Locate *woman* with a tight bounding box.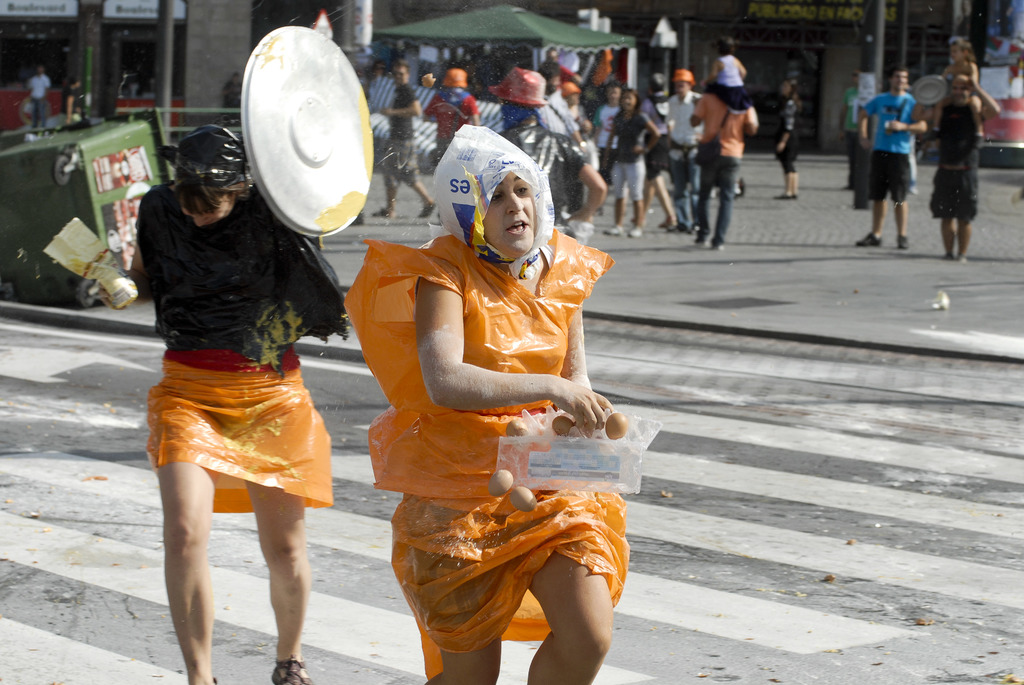
region(771, 79, 804, 198).
